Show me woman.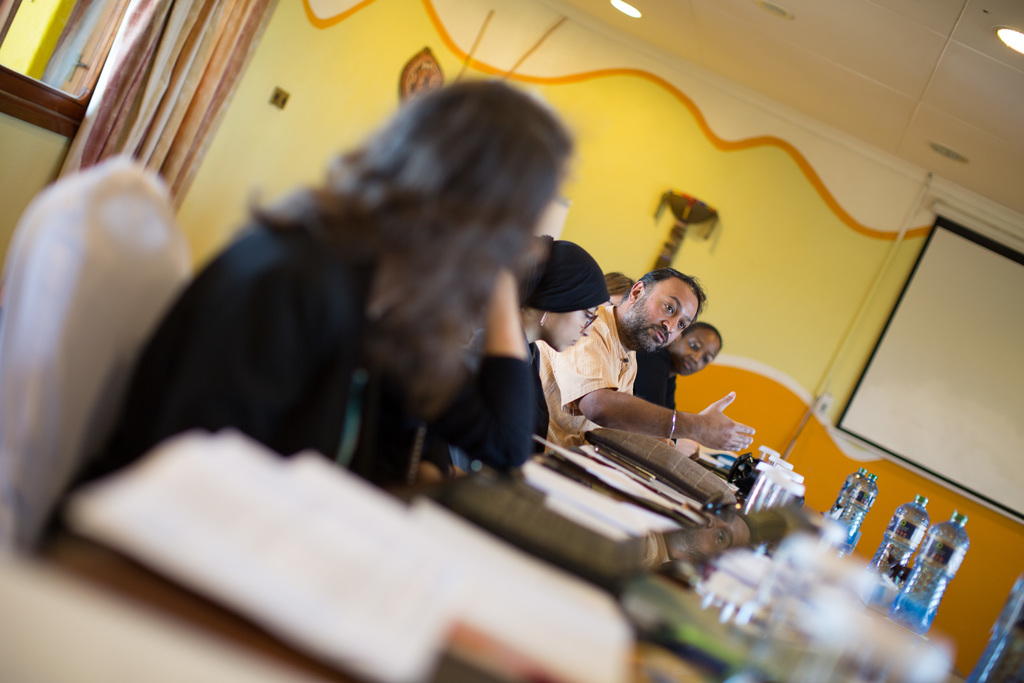
woman is here: [467,236,612,455].
